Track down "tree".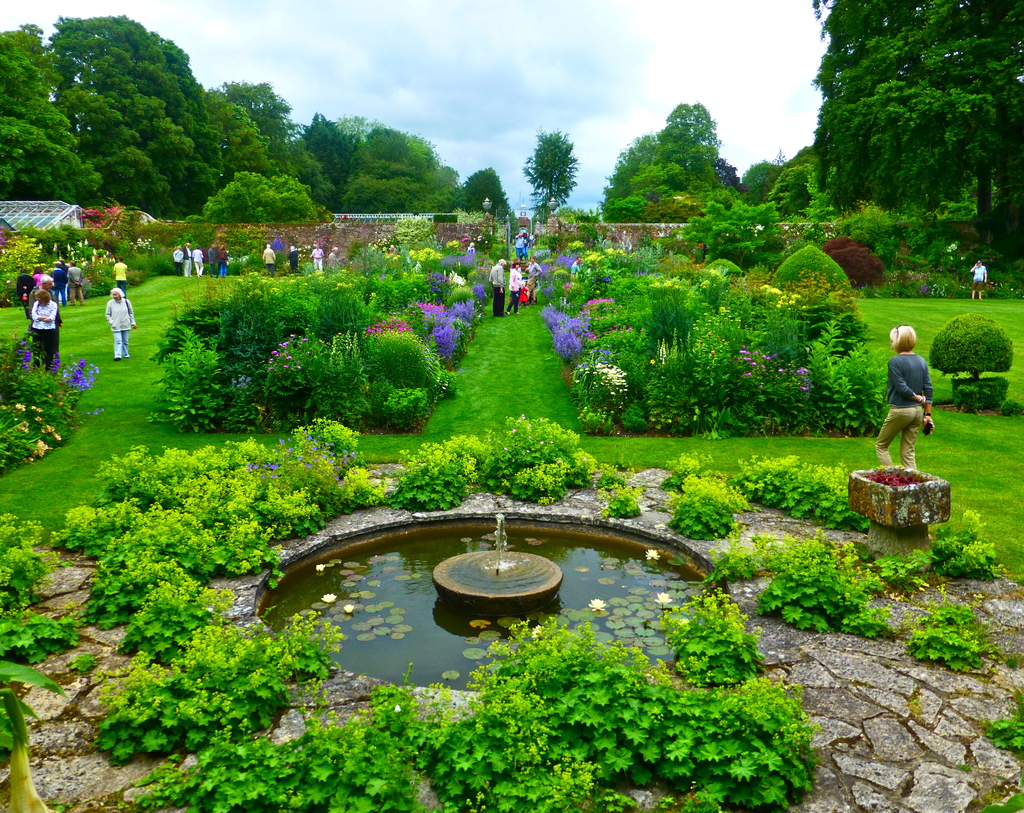
Tracked to Rect(0, 18, 35, 202).
